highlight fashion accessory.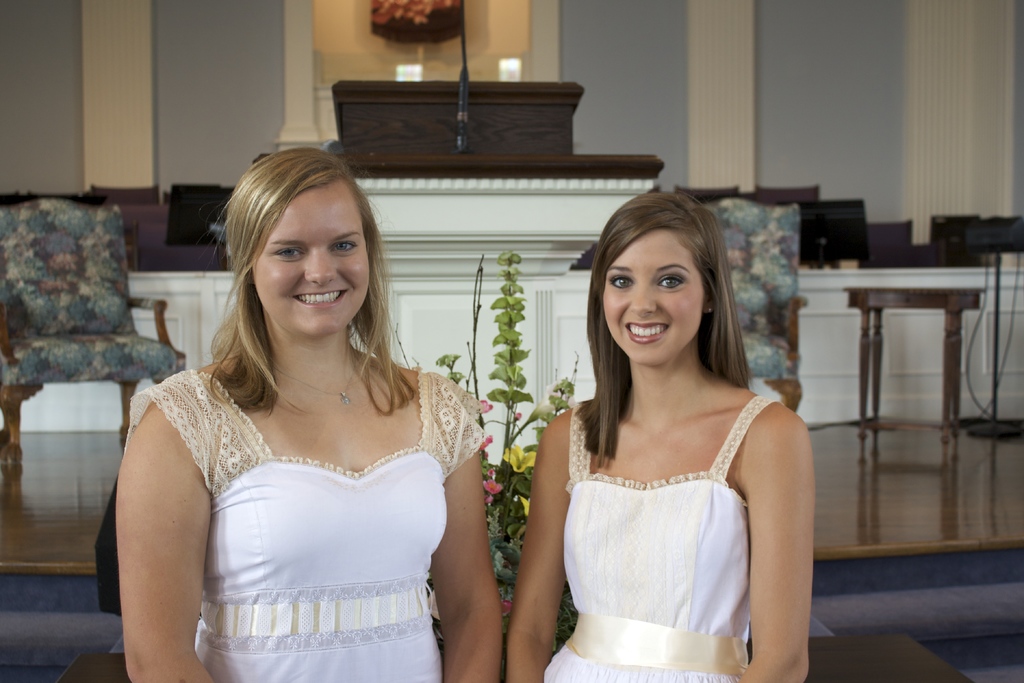
Highlighted region: l=267, t=343, r=364, b=411.
